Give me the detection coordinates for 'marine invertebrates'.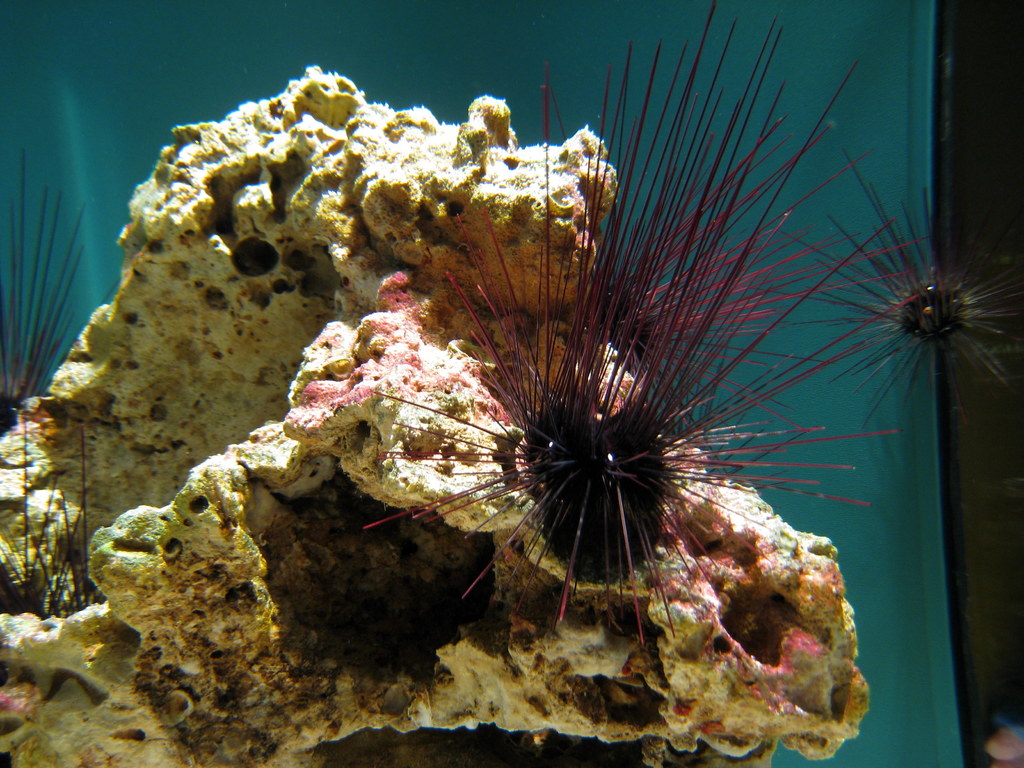
(left=733, top=107, right=980, bottom=447).
